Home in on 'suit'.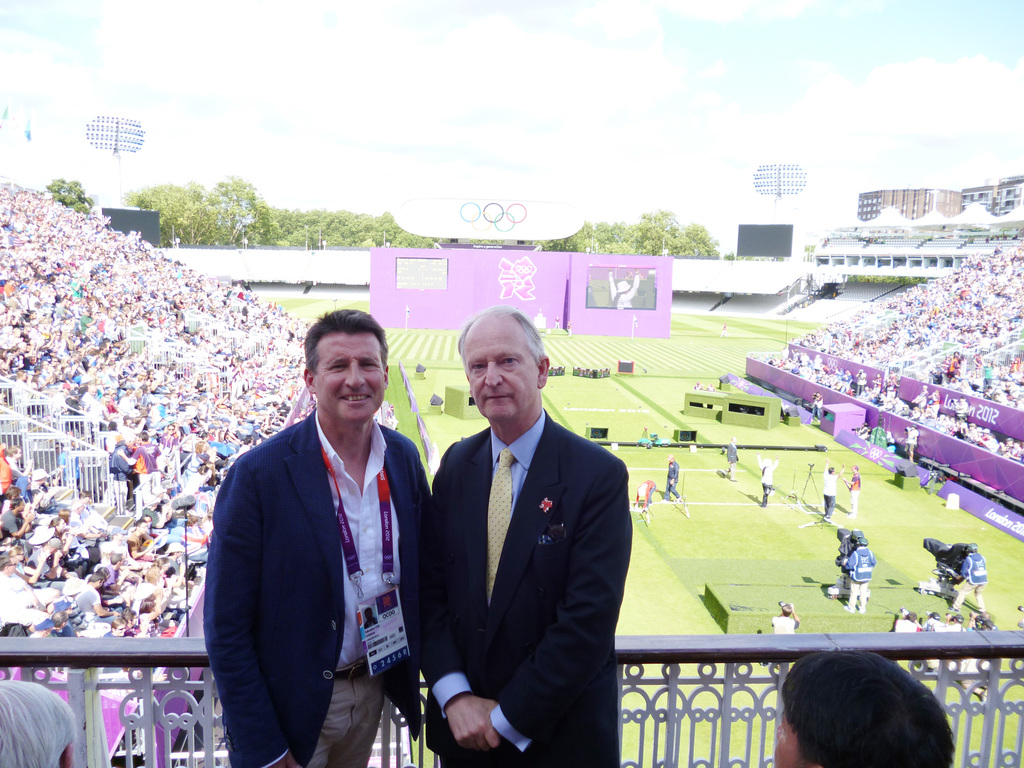
Homed in at <bbox>204, 408, 432, 767</bbox>.
